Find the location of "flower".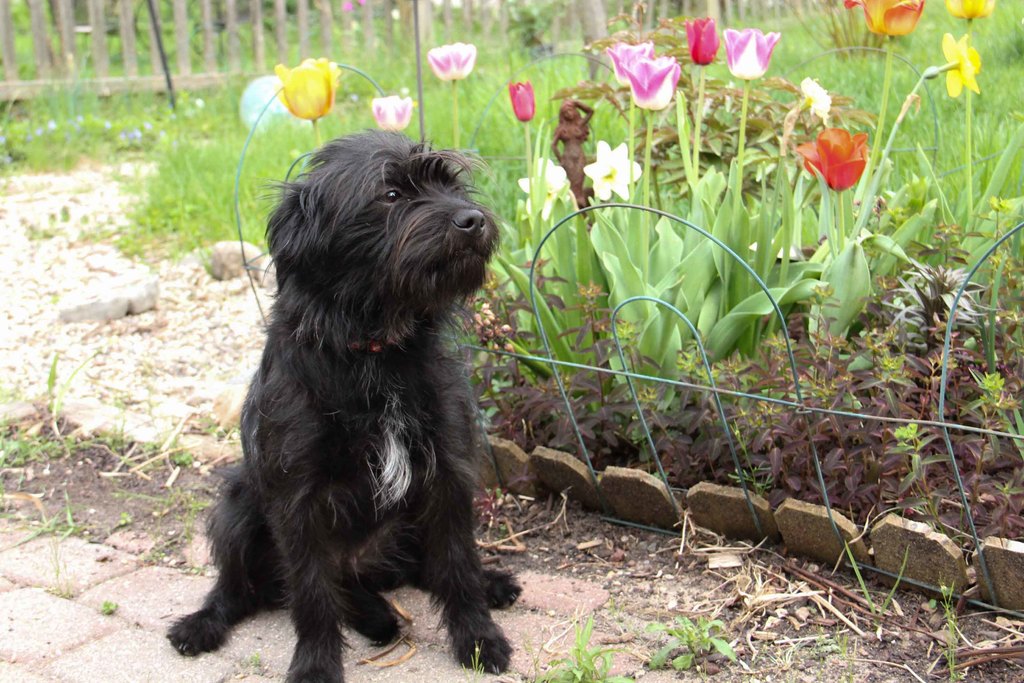
Location: 792:126:875:193.
